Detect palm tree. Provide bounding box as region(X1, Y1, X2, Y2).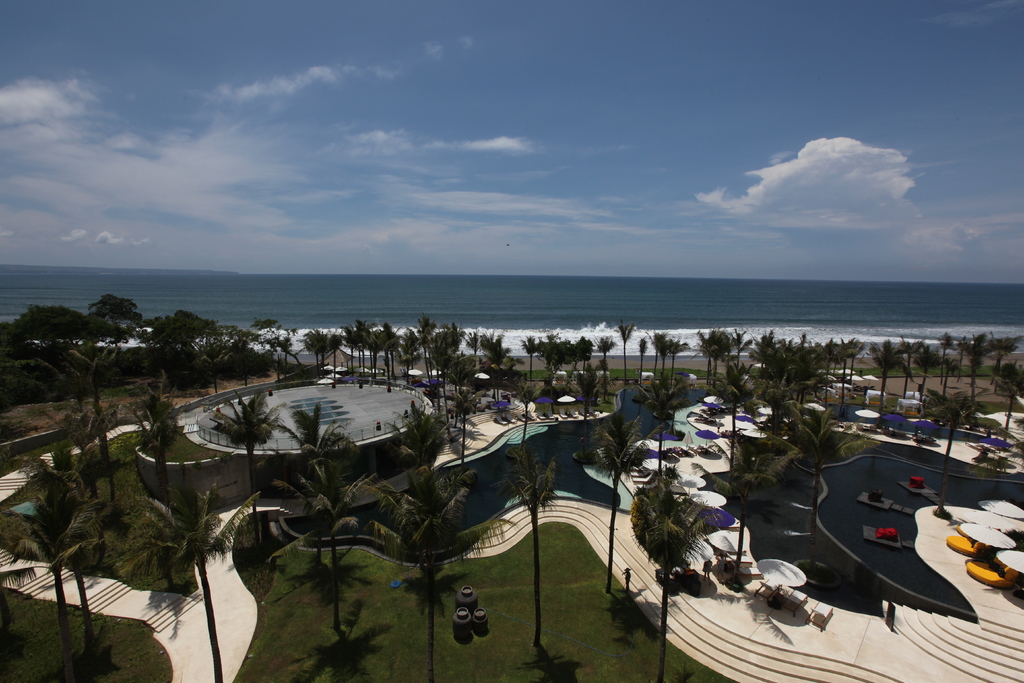
region(819, 335, 855, 375).
